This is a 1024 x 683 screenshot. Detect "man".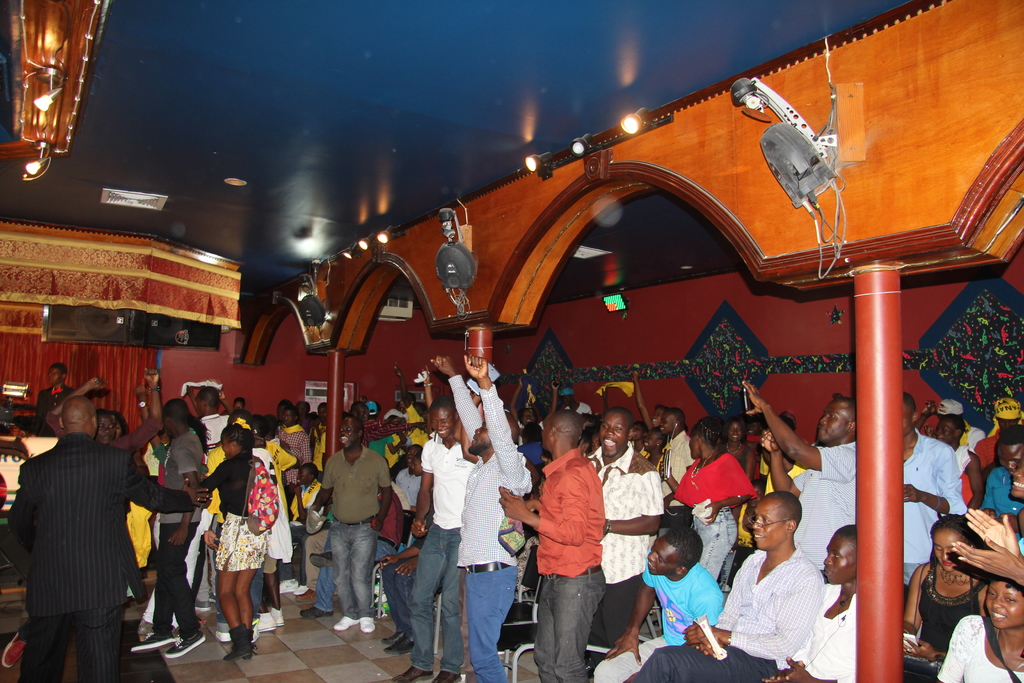
locate(194, 388, 232, 641).
